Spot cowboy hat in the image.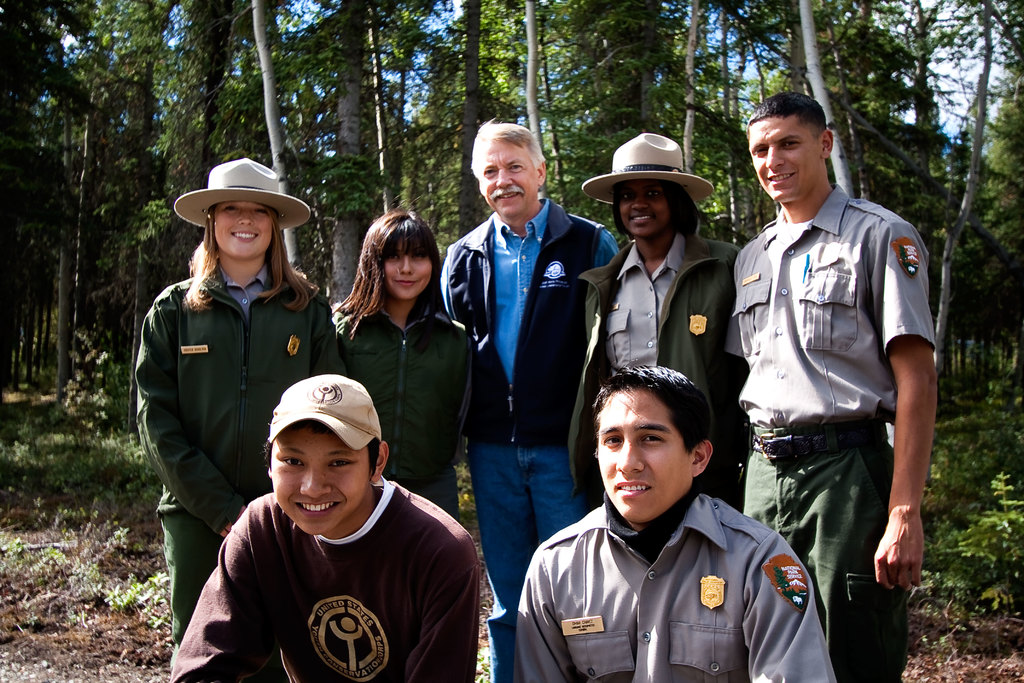
cowboy hat found at (579,126,723,208).
